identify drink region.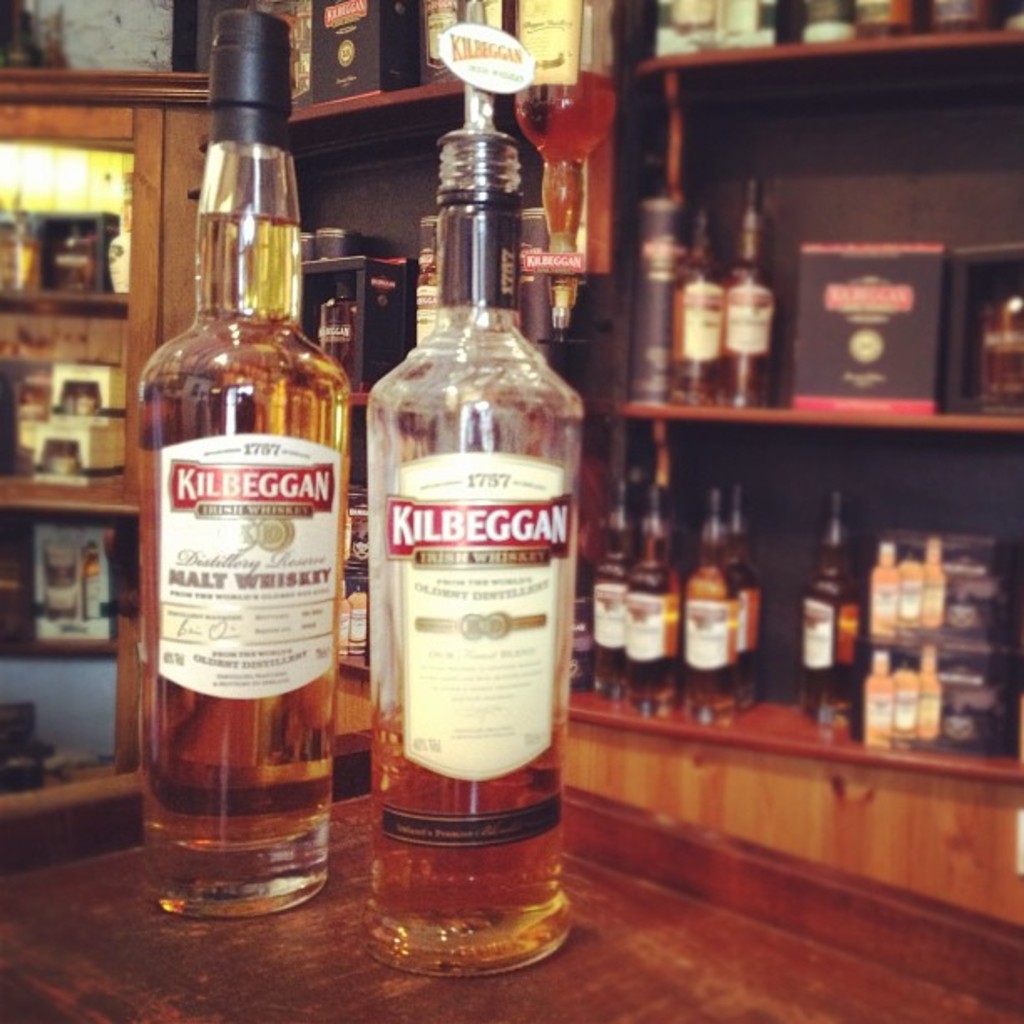
Region: [left=803, top=485, right=865, bottom=730].
